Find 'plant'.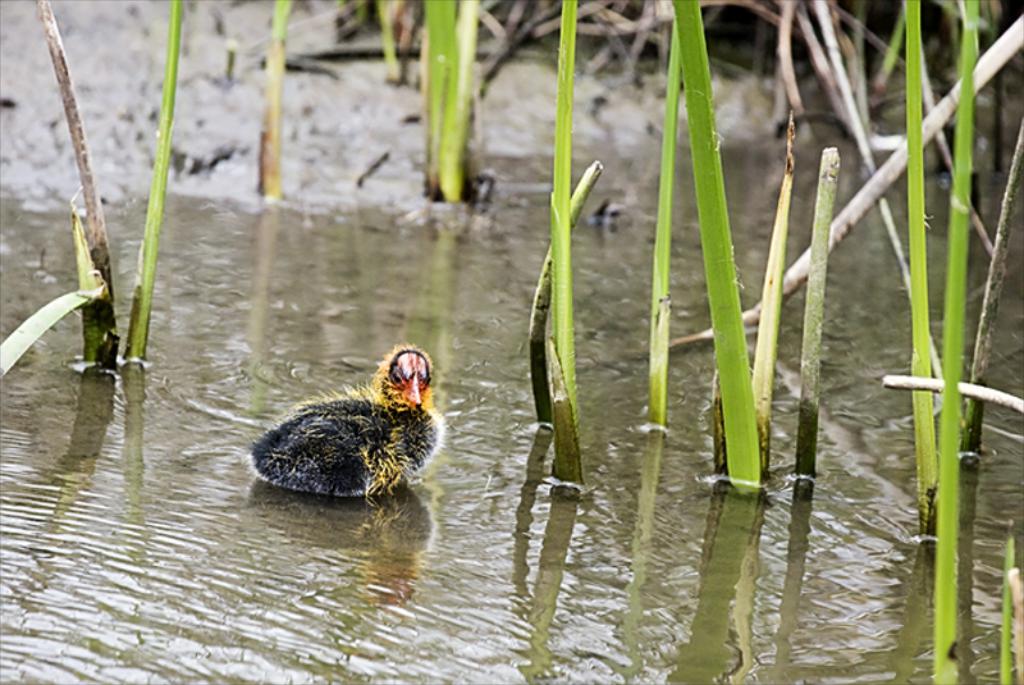
{"left": 906, "top": 0, "right": 1023, "bottom": 684}.
